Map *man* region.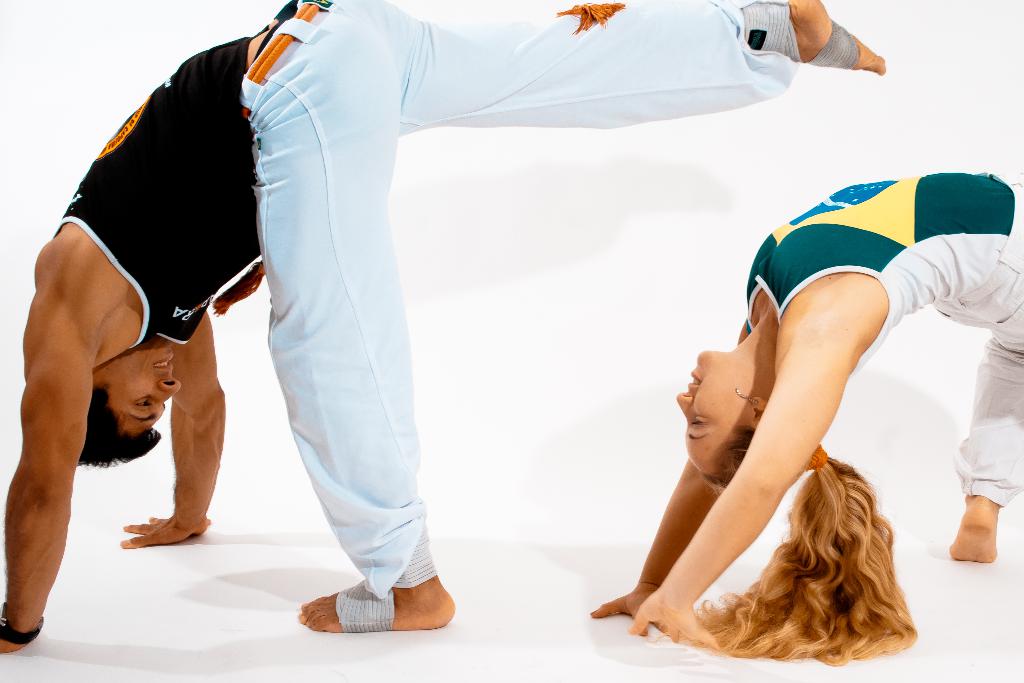
Mapped to x1=0, y1=0, x2=886, y2=651.
